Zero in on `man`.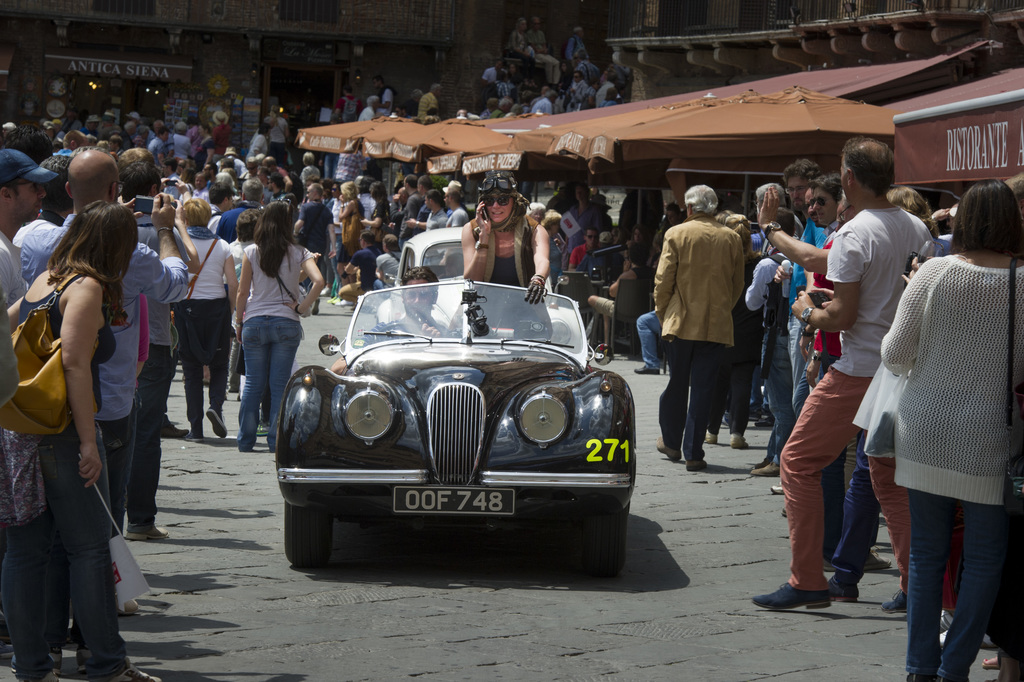
Zeroed in: 373/76/395/120.
